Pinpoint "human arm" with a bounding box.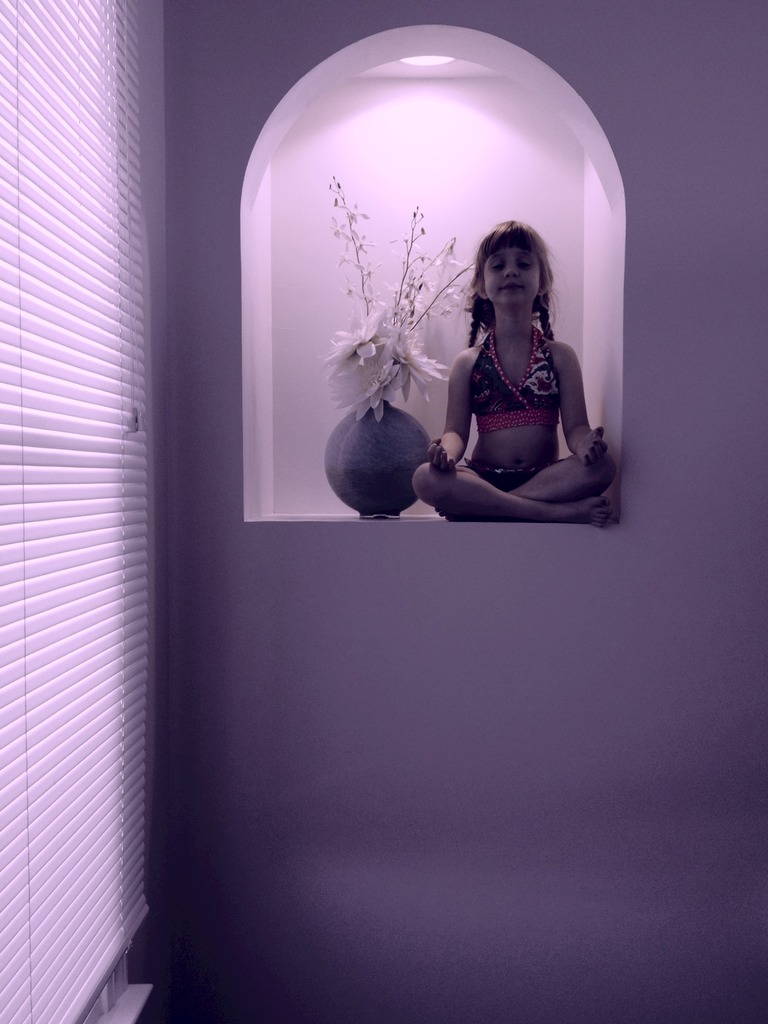
x1=554, y1=340, x2=612, y2=463.
